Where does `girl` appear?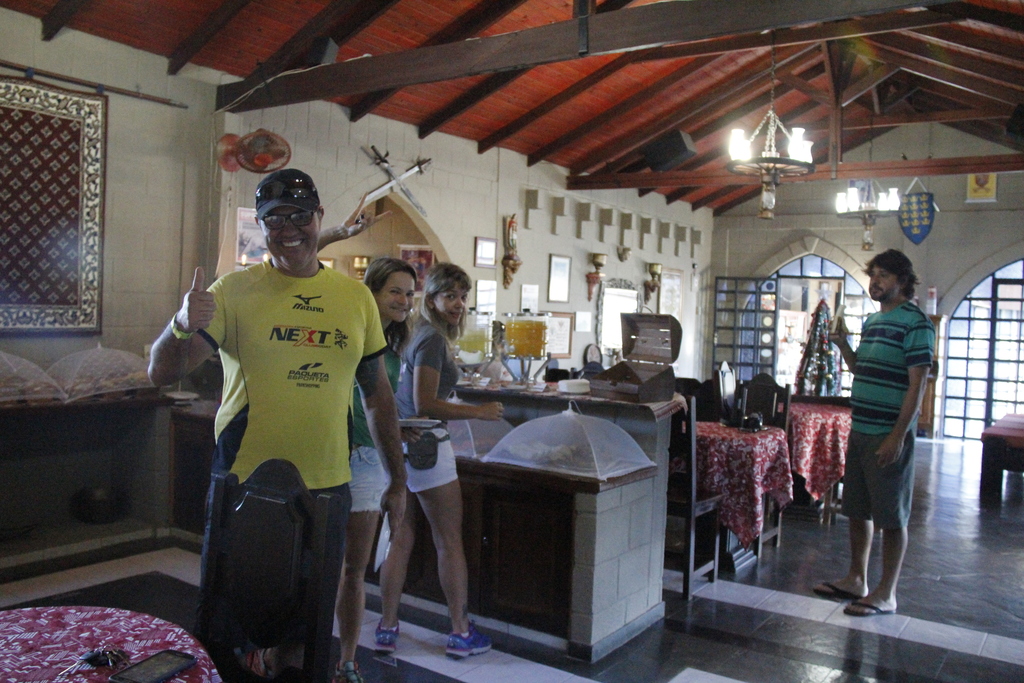
Appears at (x1=332, y1=257, x2=430, y2=682).
